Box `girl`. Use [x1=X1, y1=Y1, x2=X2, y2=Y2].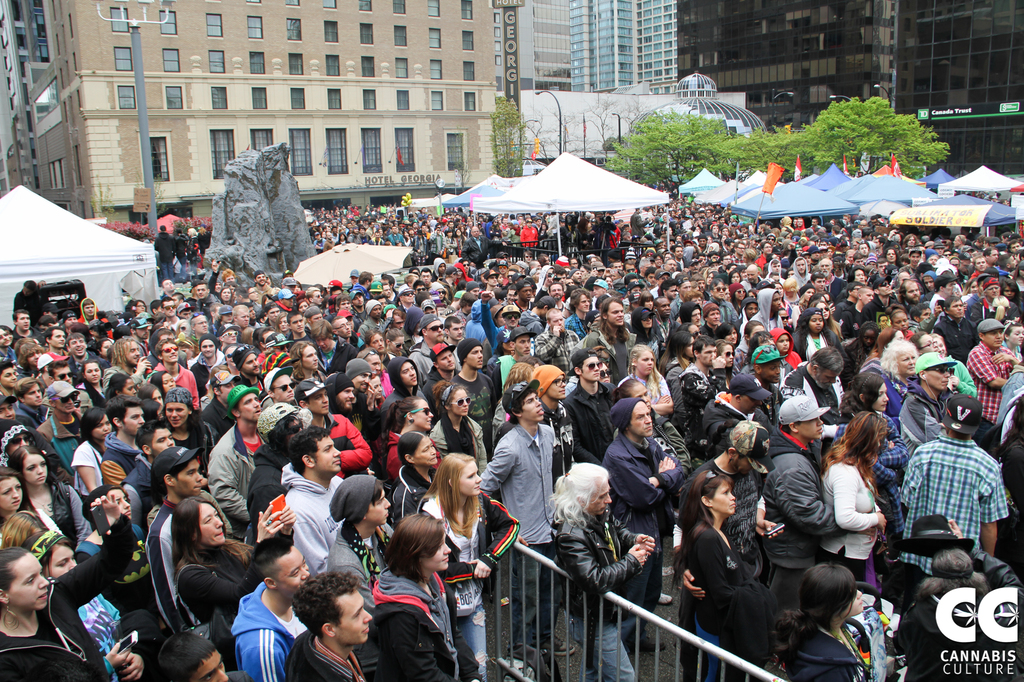
[x1=633, y1=309, x2=666, y2=358].
